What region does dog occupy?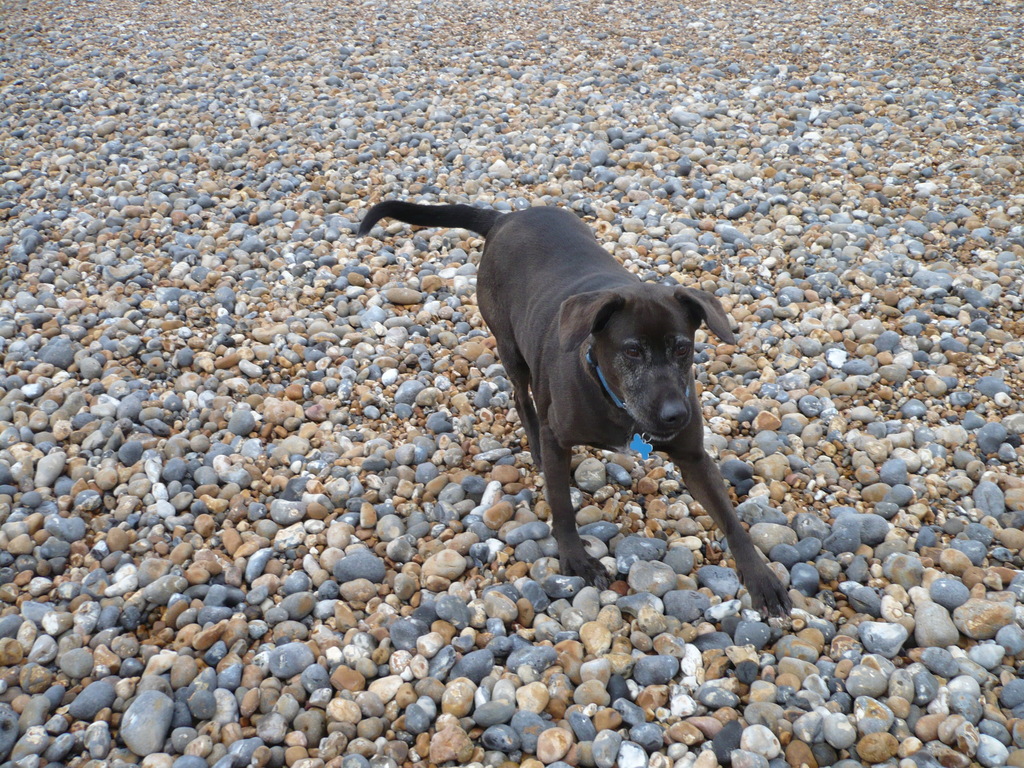
bbox(355, 196, 794, 621).
